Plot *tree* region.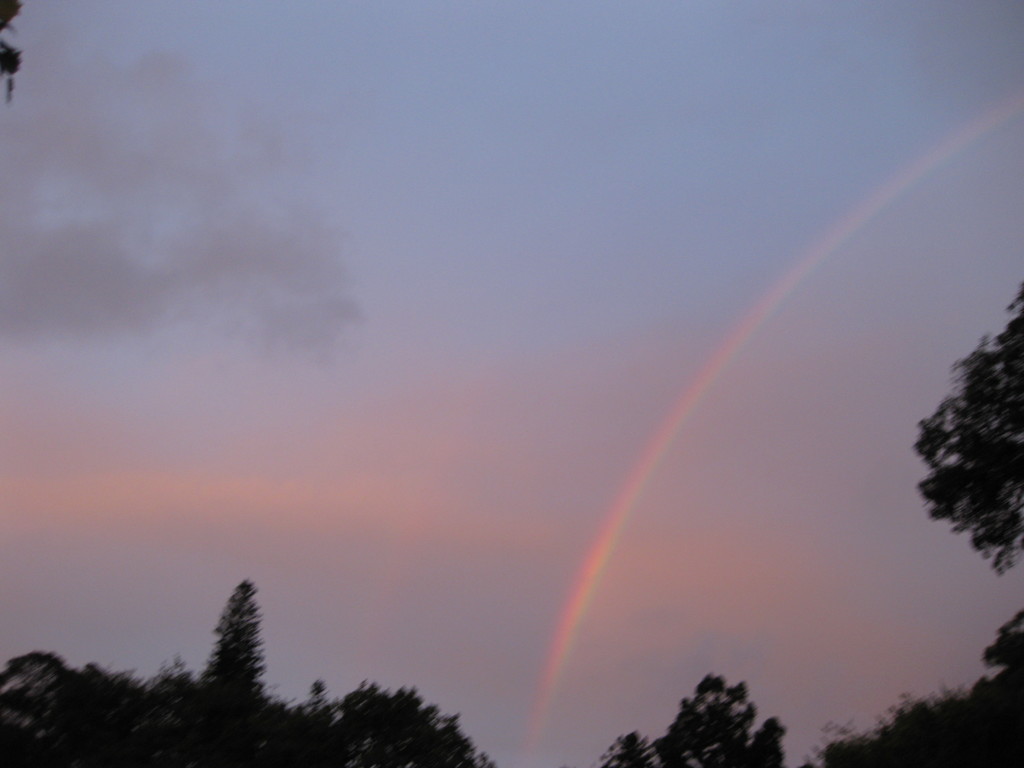
Plotted at crop(0, 0, 22, 99).
